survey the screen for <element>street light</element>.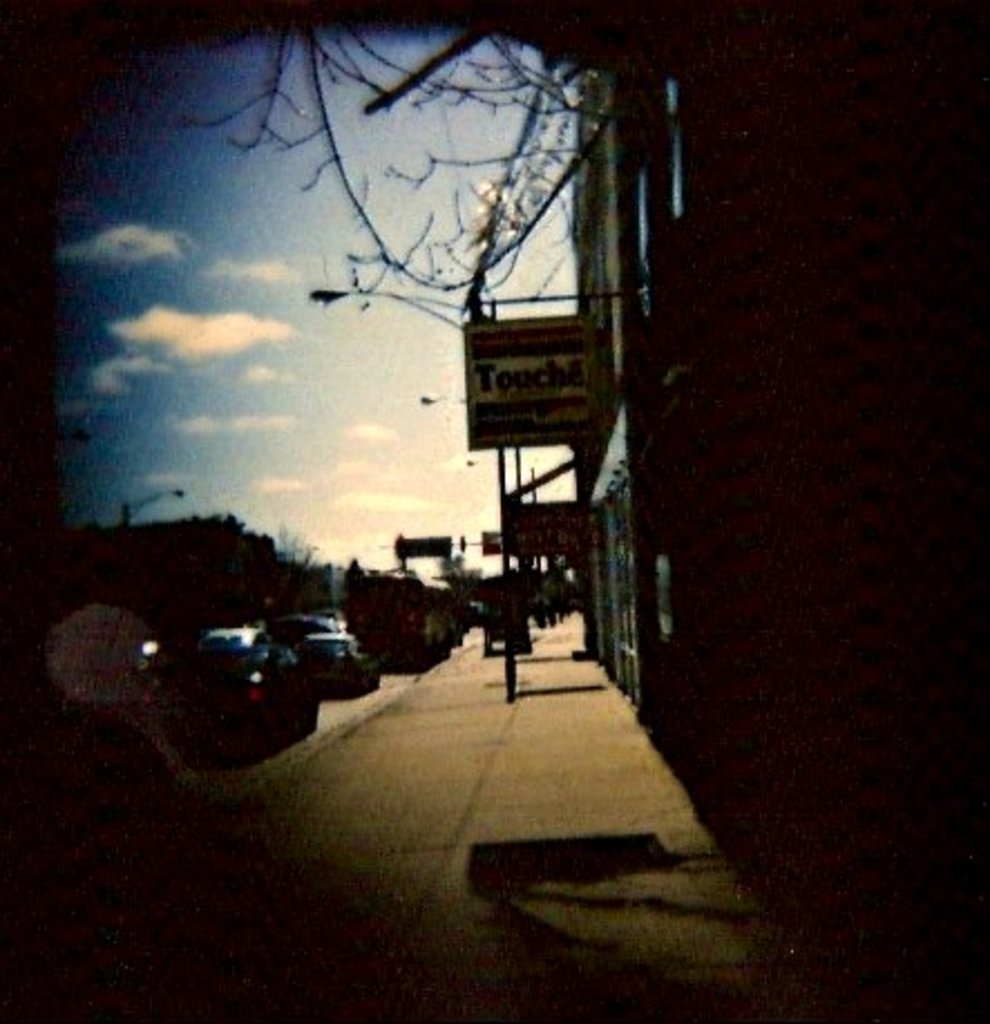
Survey found: bbox(306, 284, 516, 698).
